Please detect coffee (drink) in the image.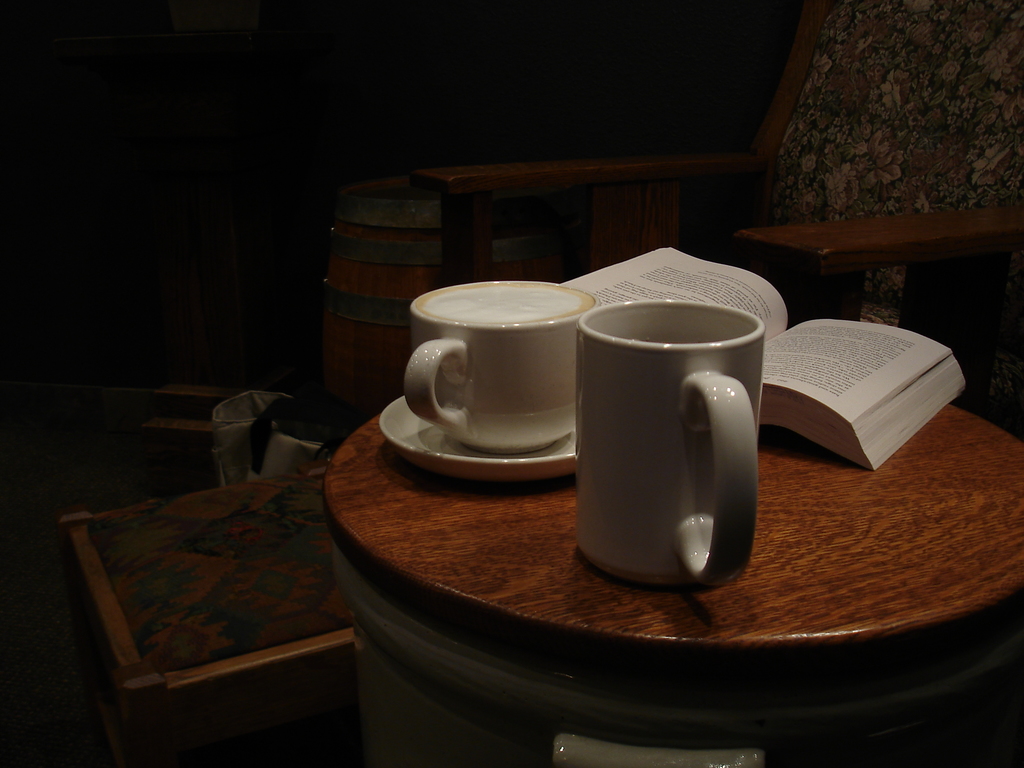
select_region(412, 280, 594, 328).
